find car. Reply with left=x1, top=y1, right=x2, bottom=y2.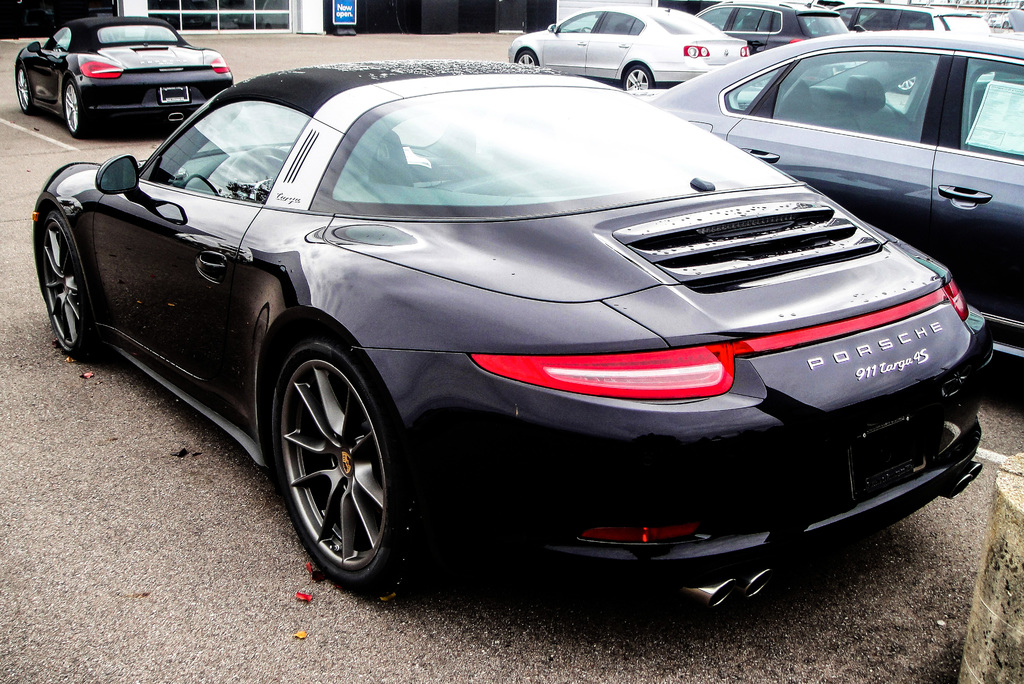
left=507, top=4, right=750, bottom=97.
